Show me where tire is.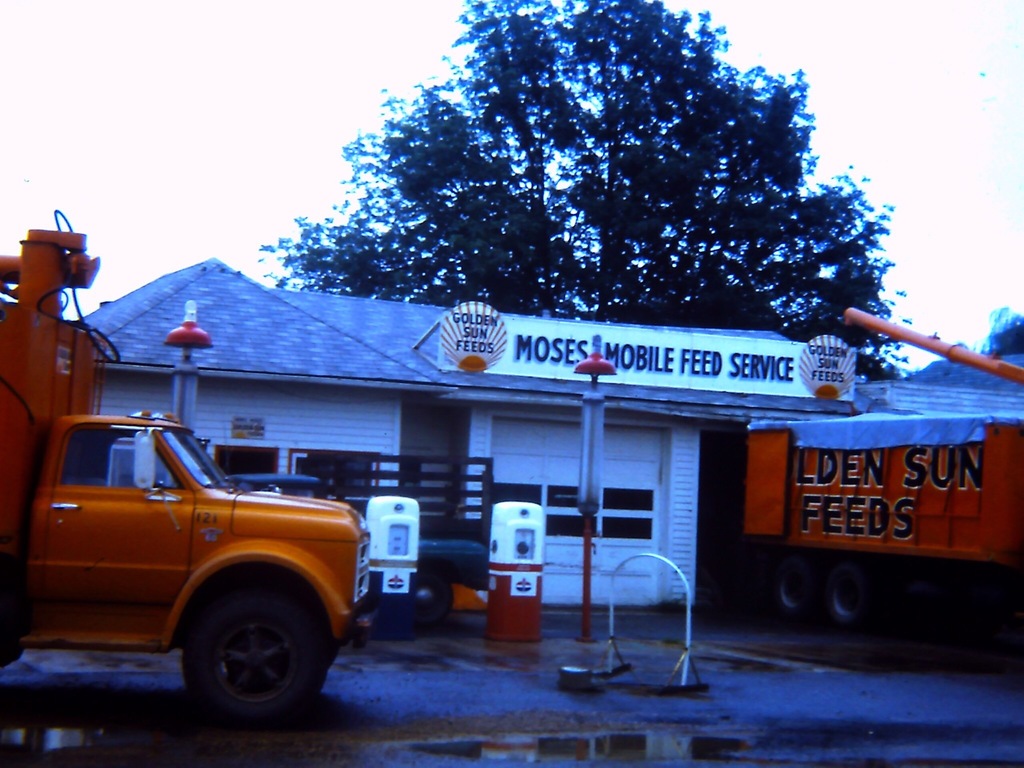
tire is at {"x1": 156, "y1": 585, "x2": 318, "y2": 730}.
